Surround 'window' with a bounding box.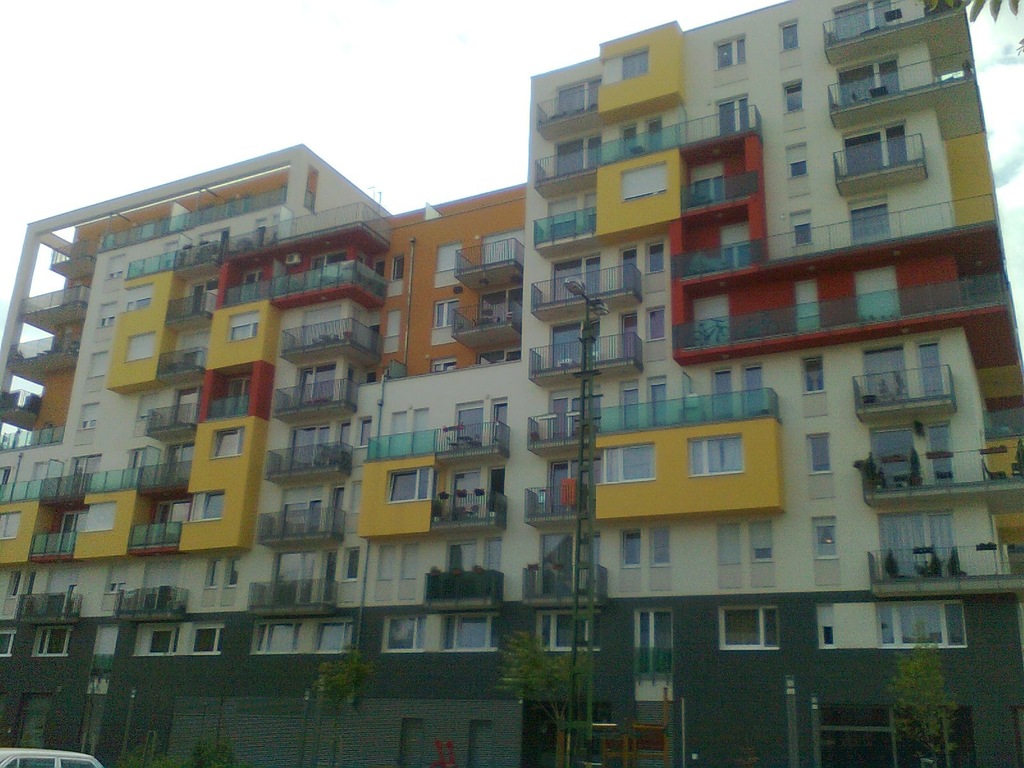
[left=705, top=32, right=759, bottom=68].
